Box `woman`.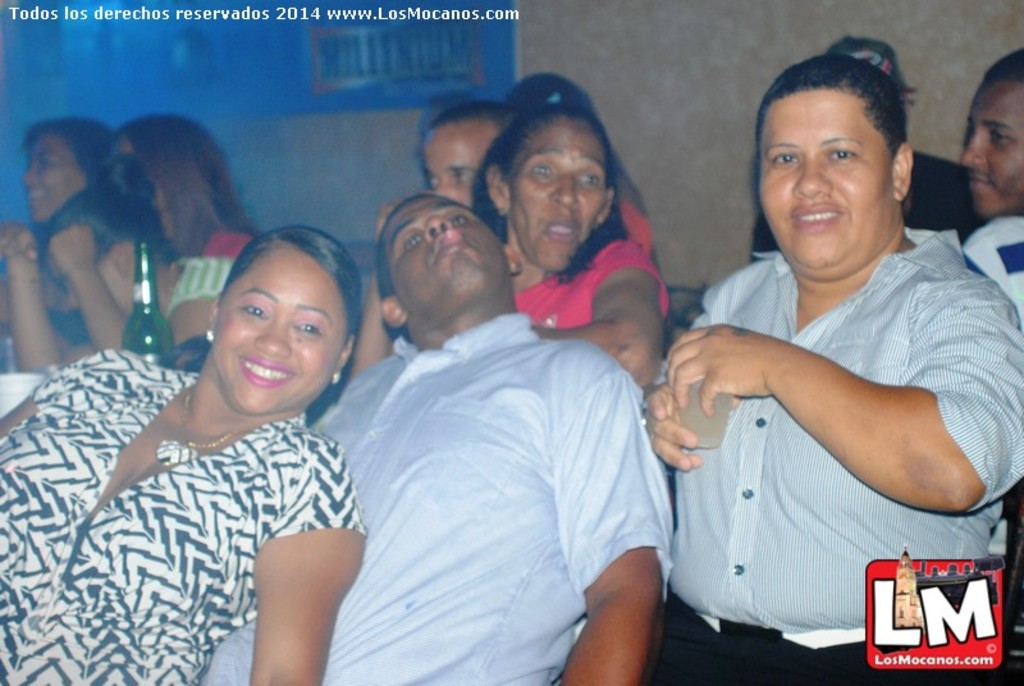
locate(0, 109, 146, 365).
